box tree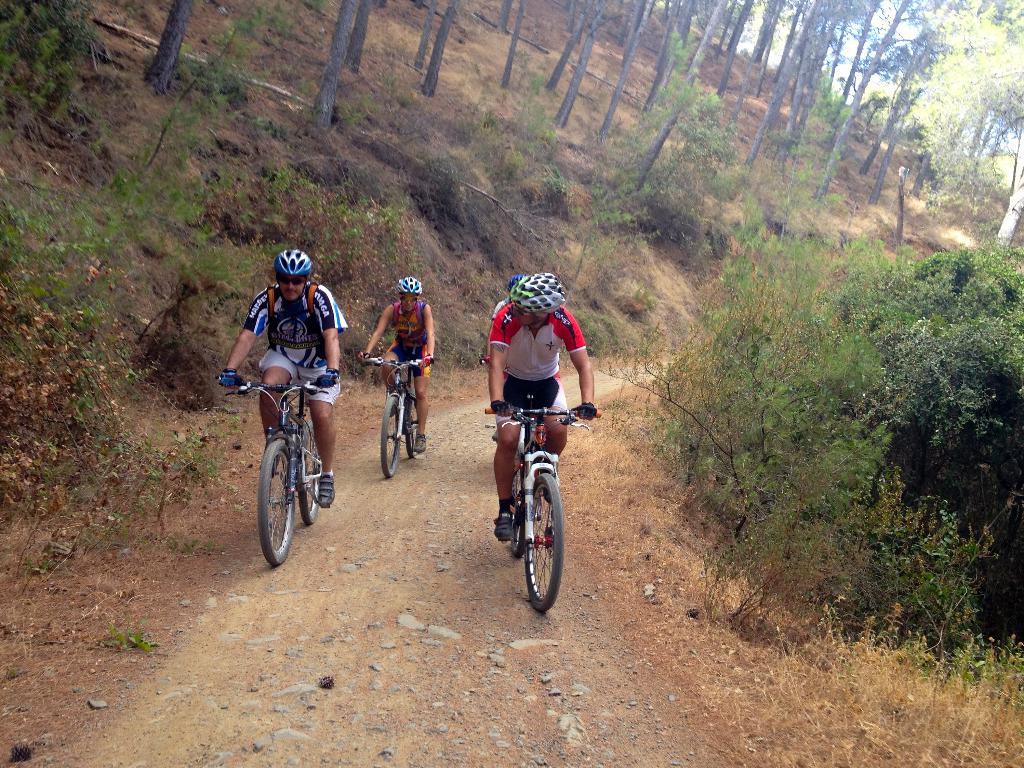
815 0 911 211
